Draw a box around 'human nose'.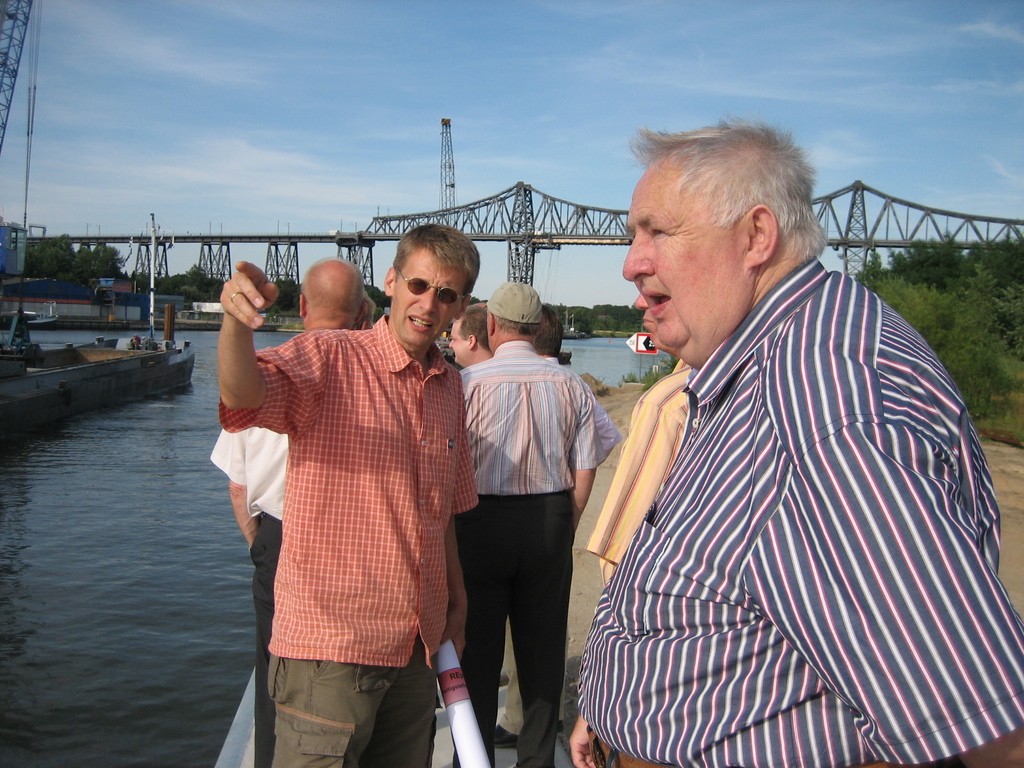
bbox=(631, 291, 647, 307).
